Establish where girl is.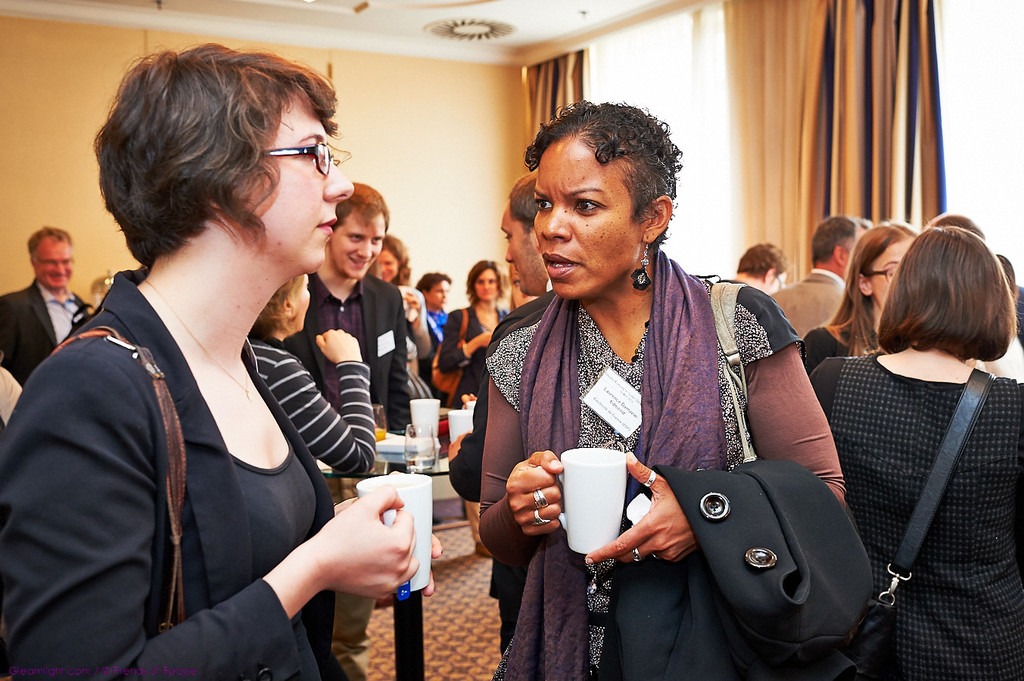
Established at crop(795, 218, 929, 376).
